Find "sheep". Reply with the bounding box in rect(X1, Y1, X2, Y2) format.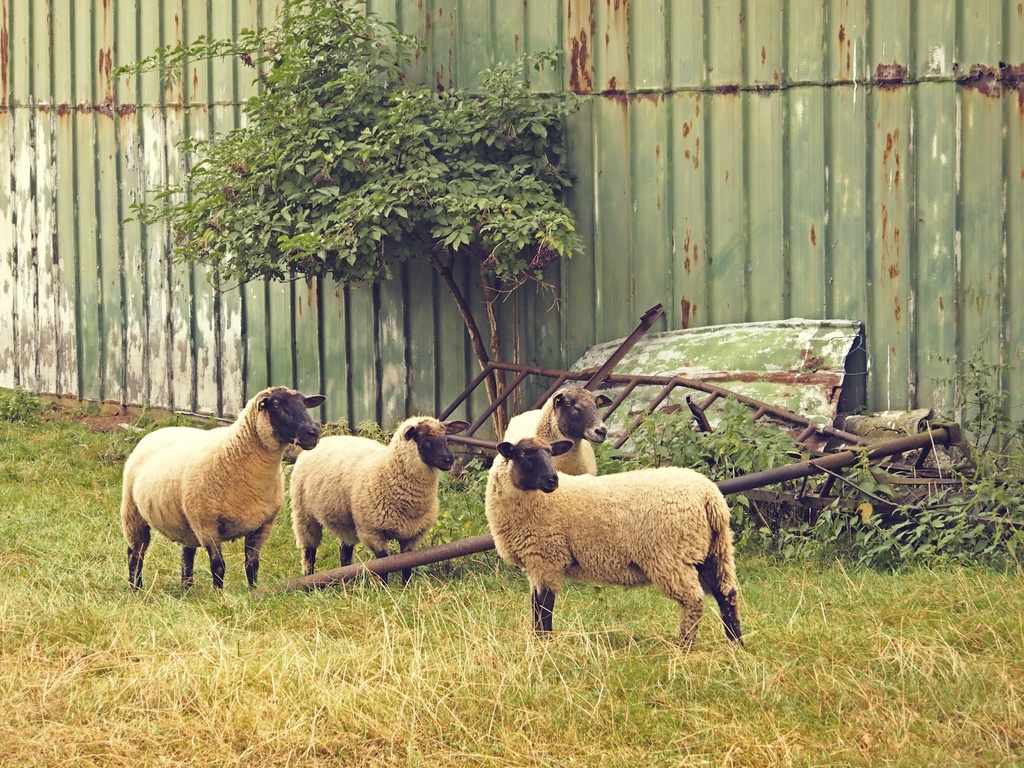
rect(291, 415, 472, 587).
